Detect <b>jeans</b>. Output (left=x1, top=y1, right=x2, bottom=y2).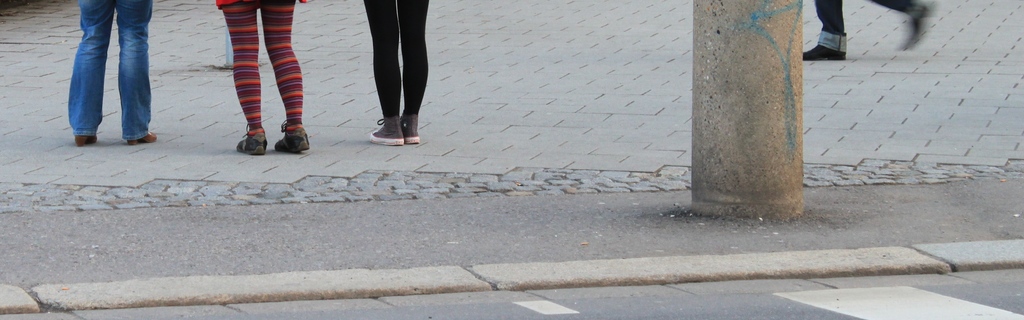
(left=74, top=0, right=158, bottom=135).
